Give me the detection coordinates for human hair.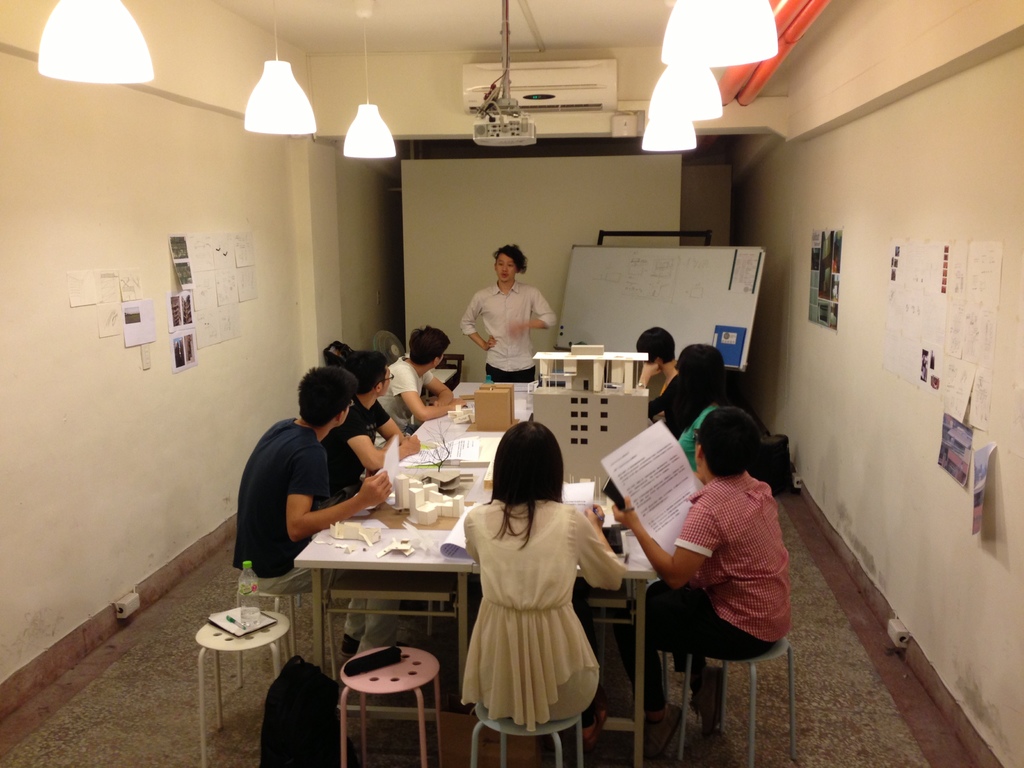
684 348 730 385.
